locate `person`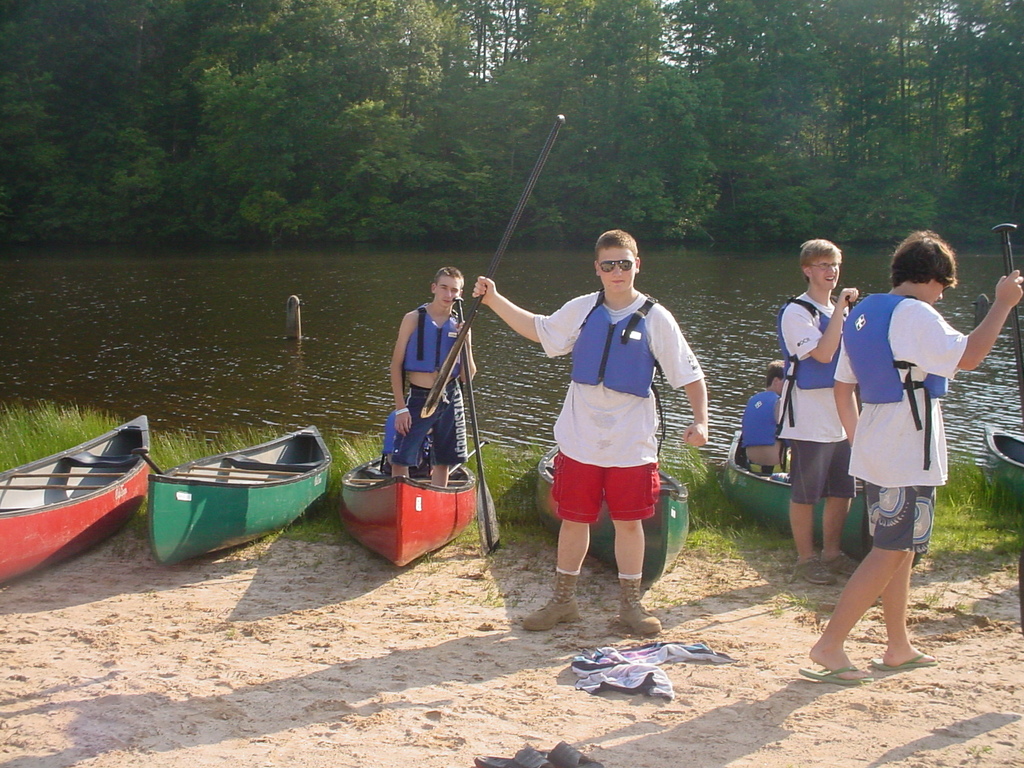
pyautogui.locateOnScreen(383, 398, 435, 468)
